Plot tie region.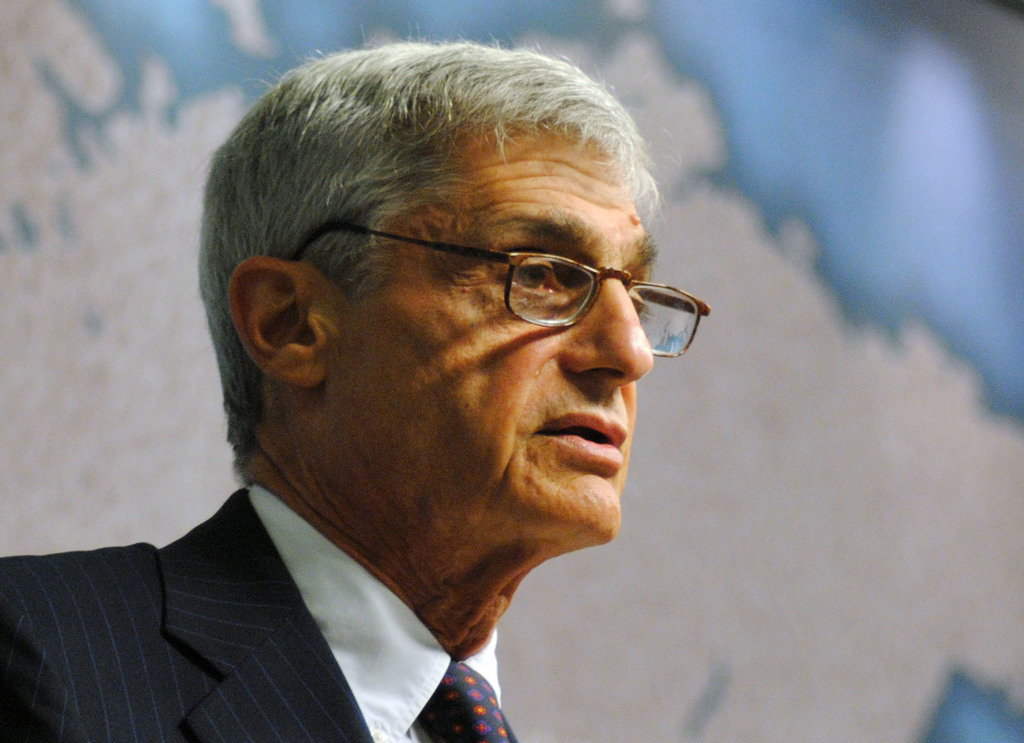
Plotted at {"left": 417, "top": 662, "right": 527, "bottom": 742}.
